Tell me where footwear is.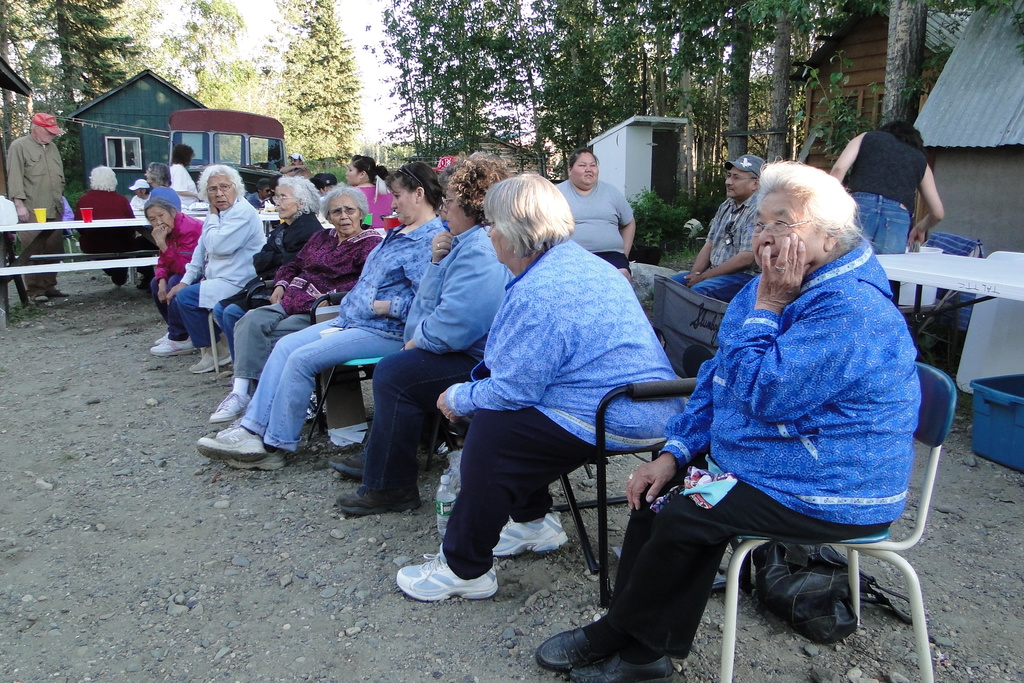
footwear is at x1=109 y1=277 x2=121 y2=292.
